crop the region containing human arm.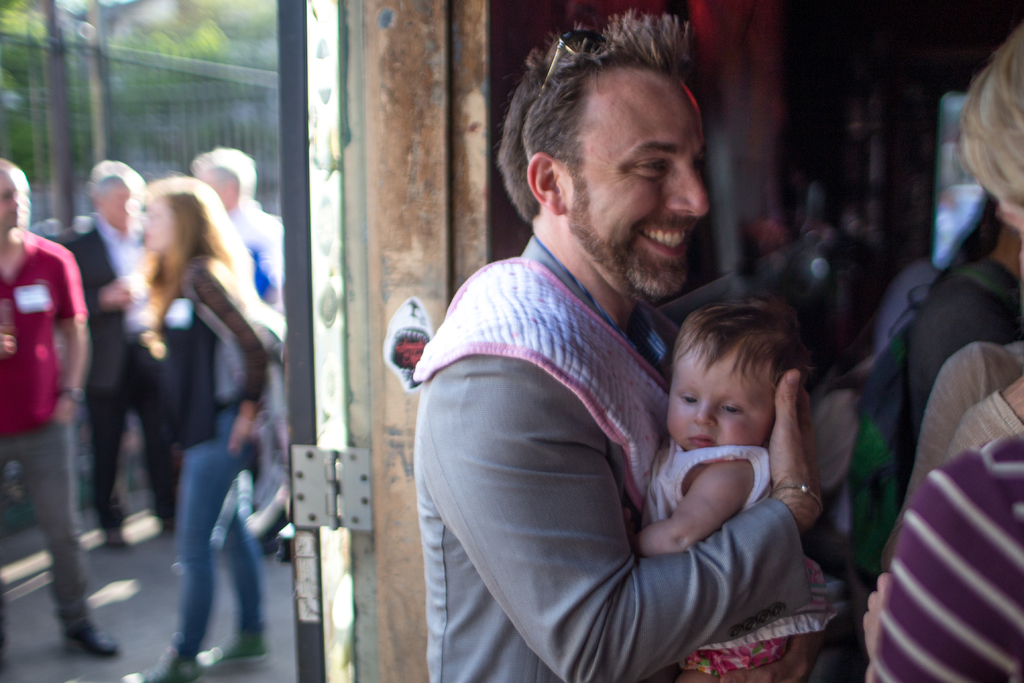
Crop region: BBox(857, 304, 1013, 667).
